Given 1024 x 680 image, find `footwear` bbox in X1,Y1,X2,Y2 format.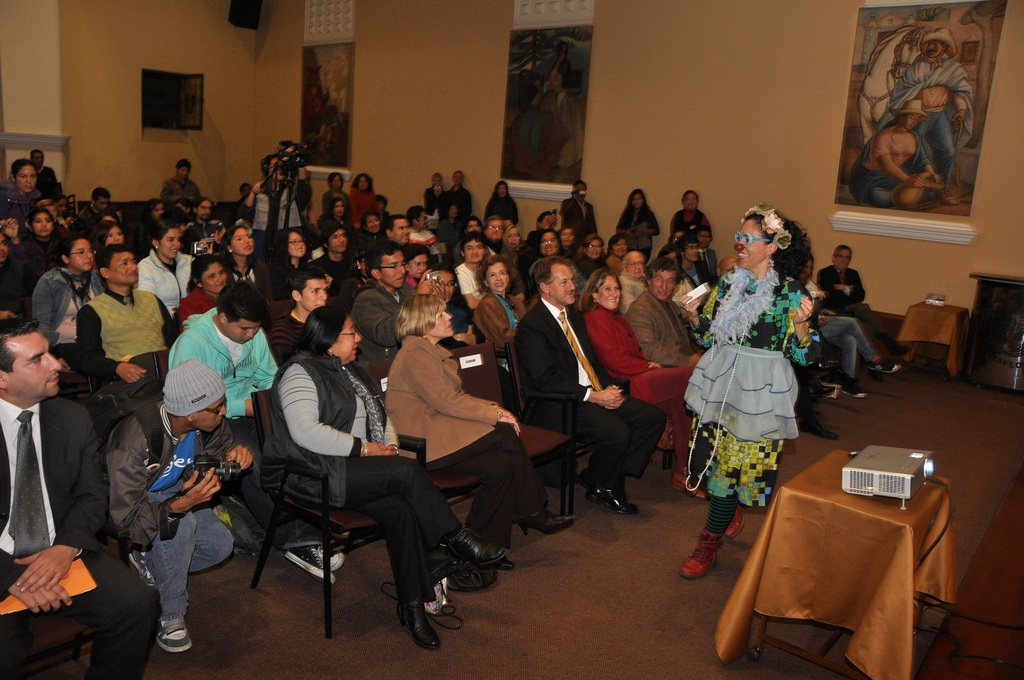
798,420,845,441.
